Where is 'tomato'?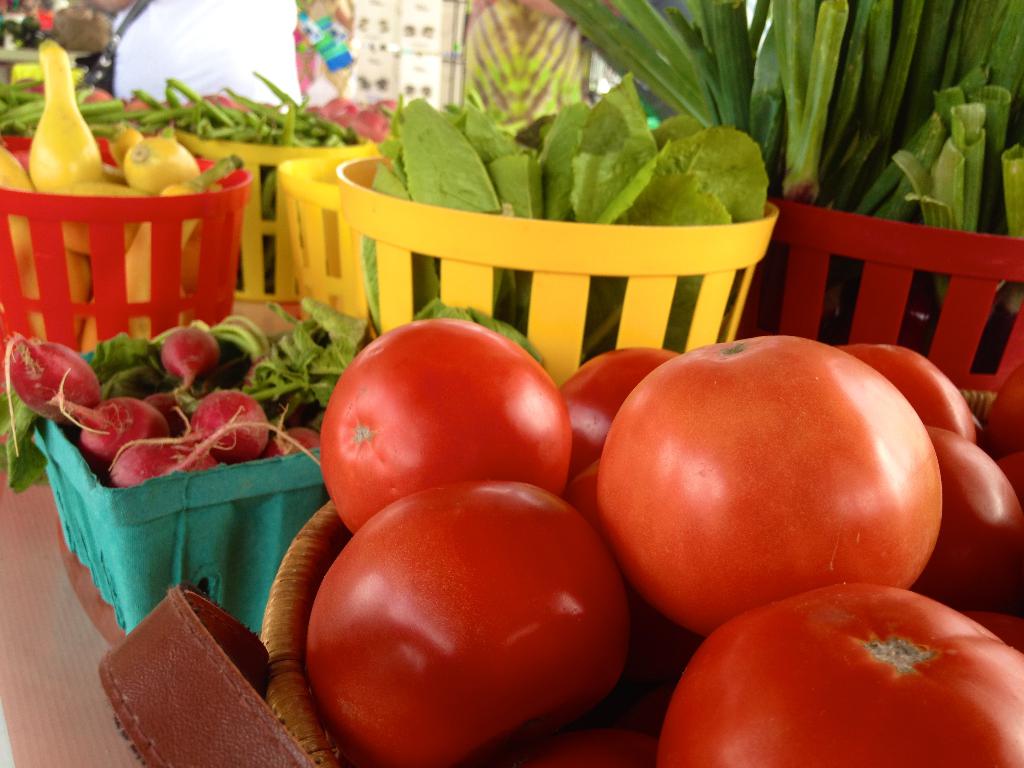
[840, 341, 979, 436].
